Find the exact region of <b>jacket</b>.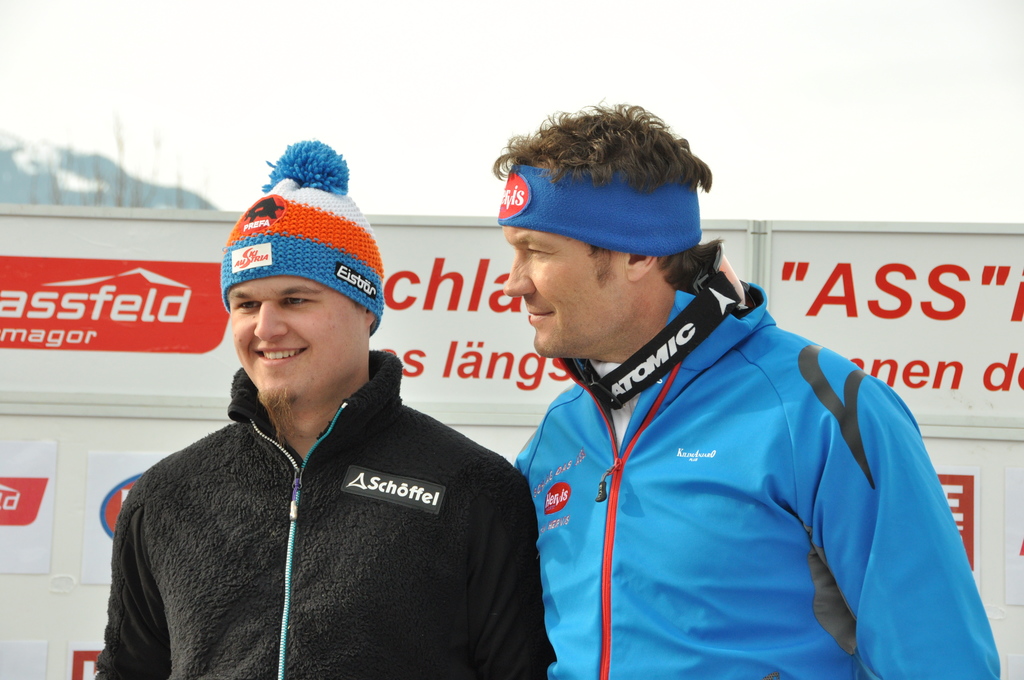
Exact region: 478/237/1006/679.
